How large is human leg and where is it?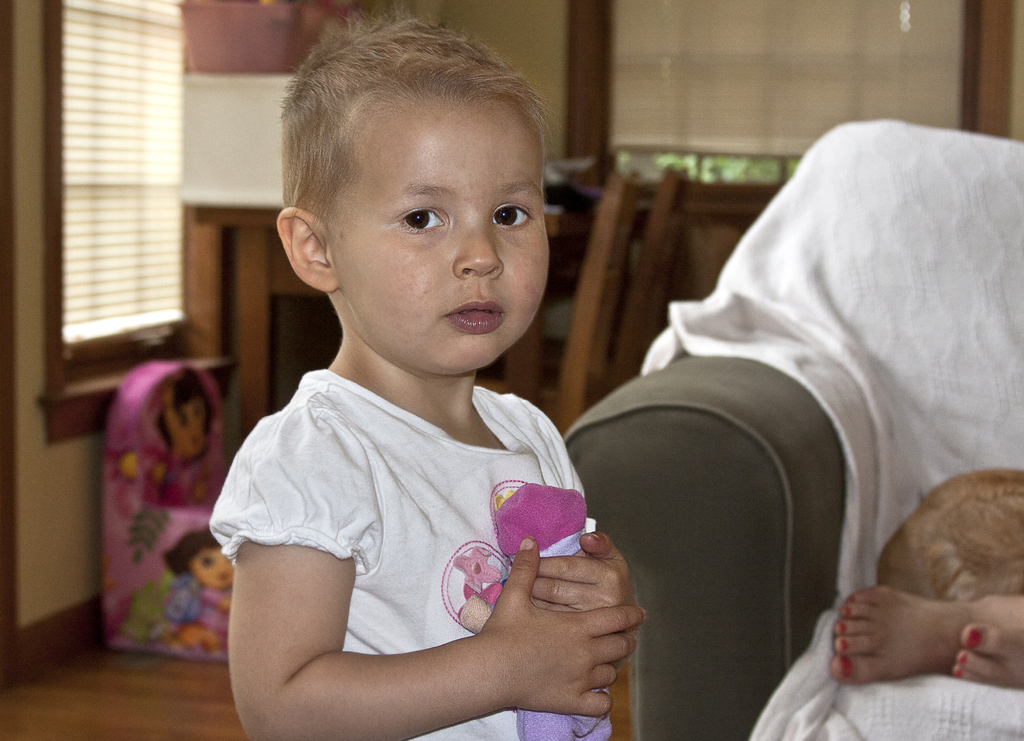
Bounding box: (828, 576, 1023, 692).
